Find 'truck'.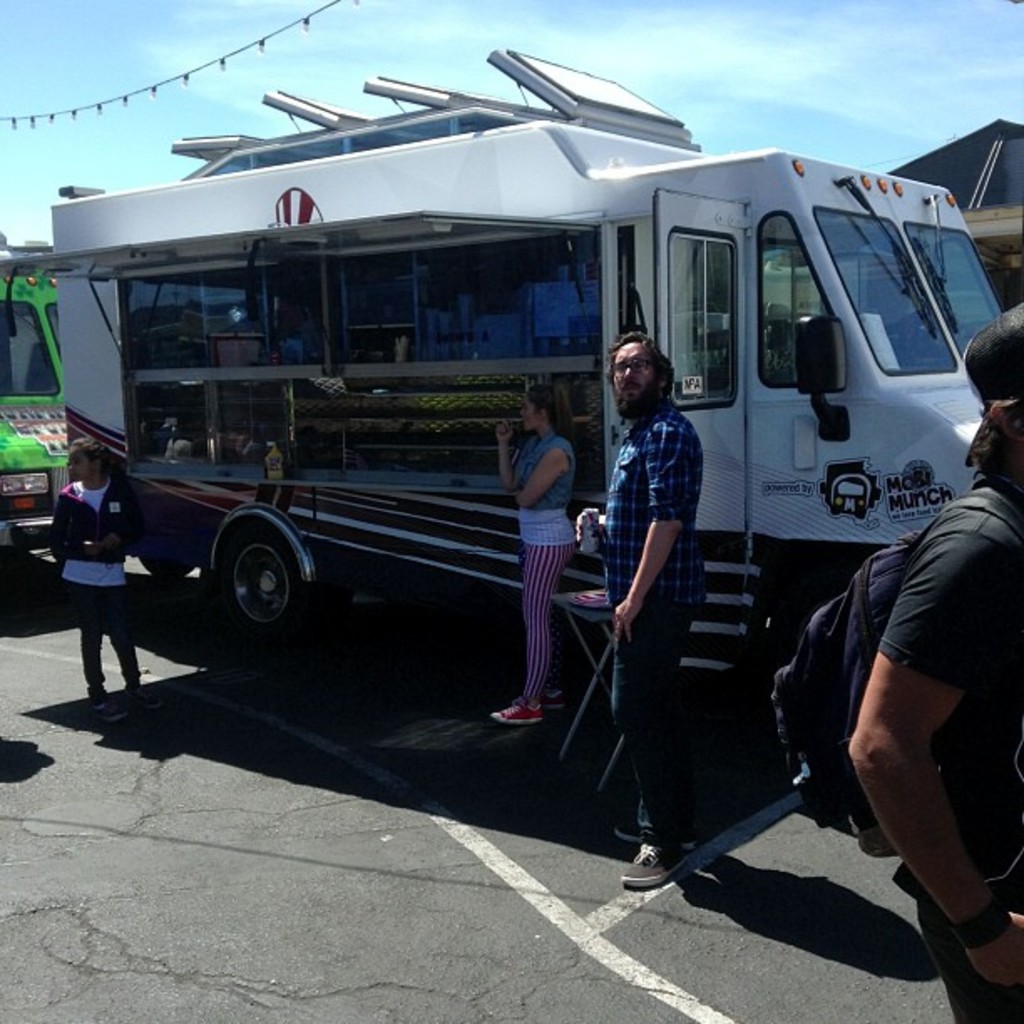
<box>0,253,72,612</box>.
